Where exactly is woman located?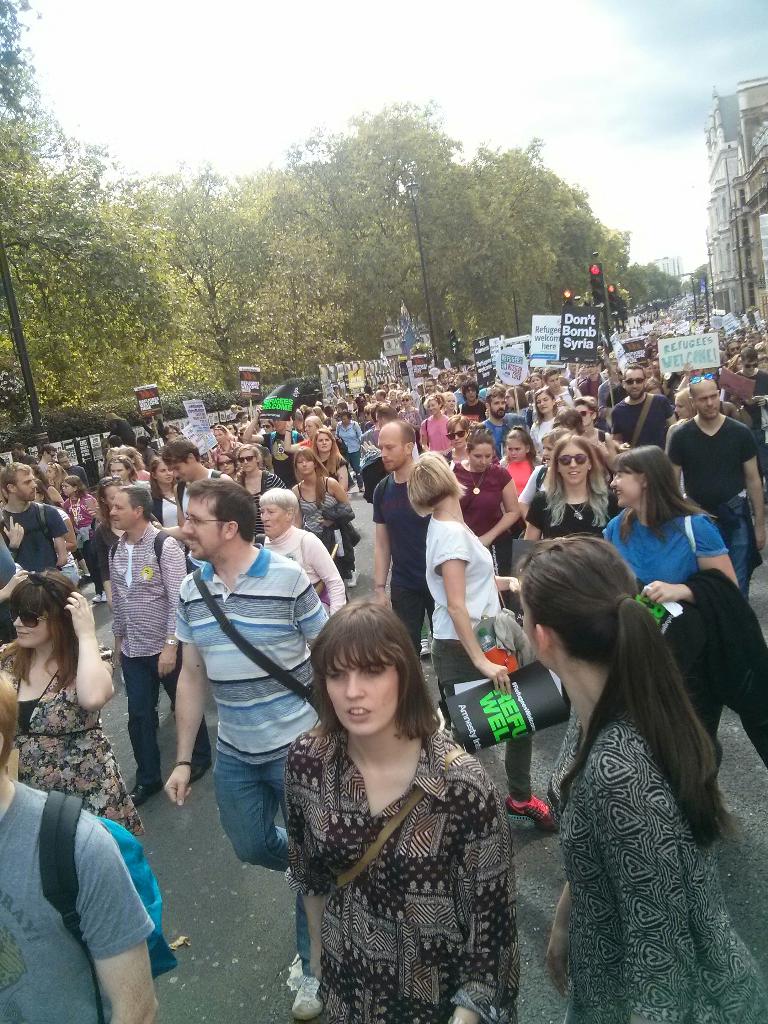
Its bounding box is <bbox>495, 421, 546, 537</bbox>.
